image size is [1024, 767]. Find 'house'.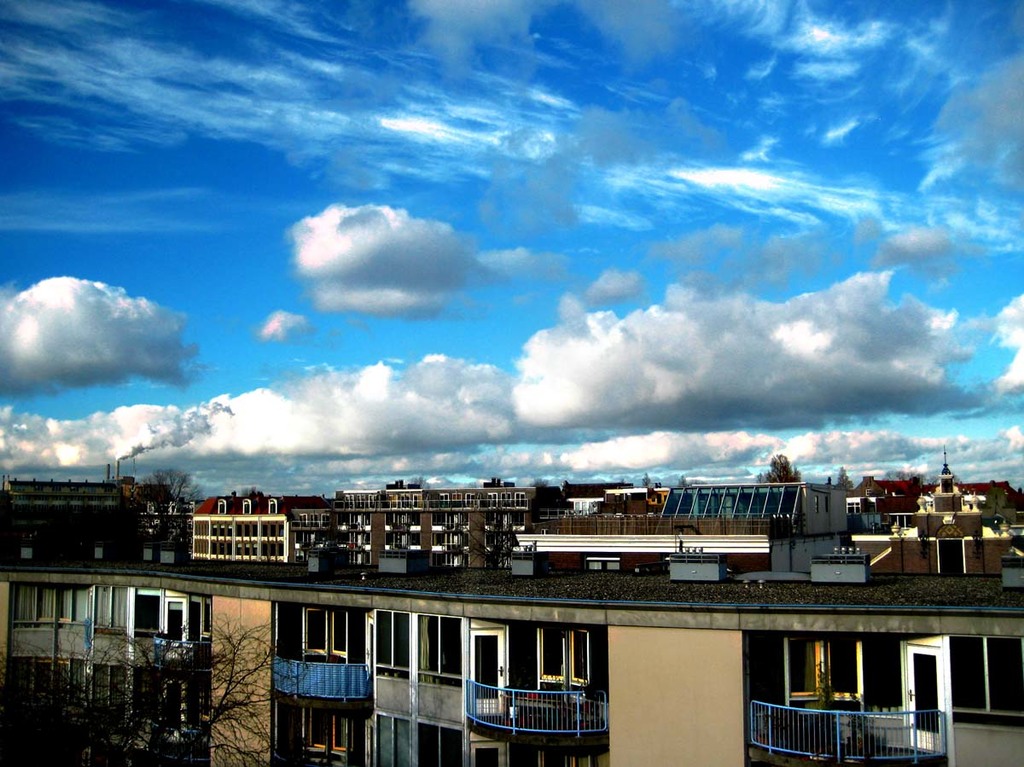
(left=998, top=552, right=1023, bottom=590).
